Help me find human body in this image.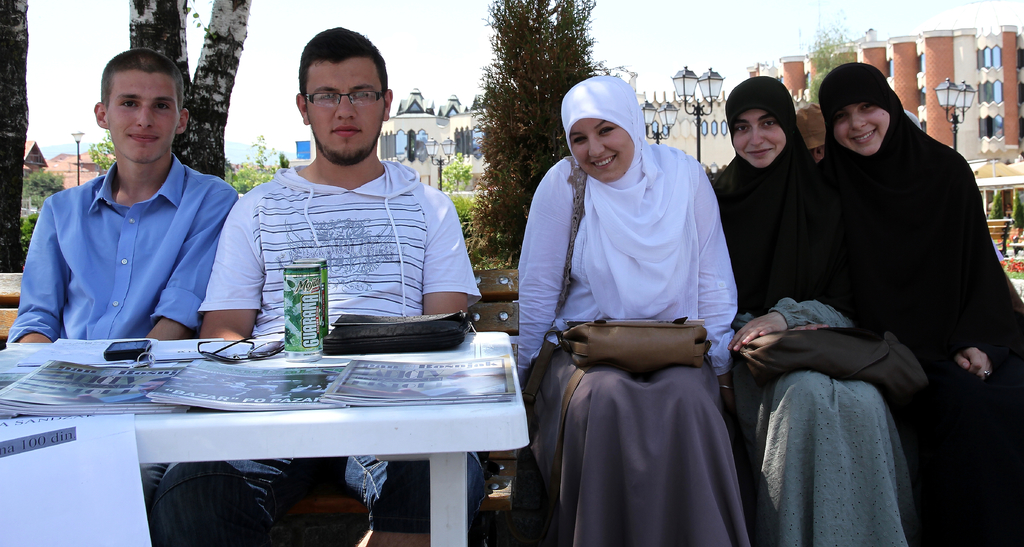
Found it: detection(514, 74, 750, 546).
